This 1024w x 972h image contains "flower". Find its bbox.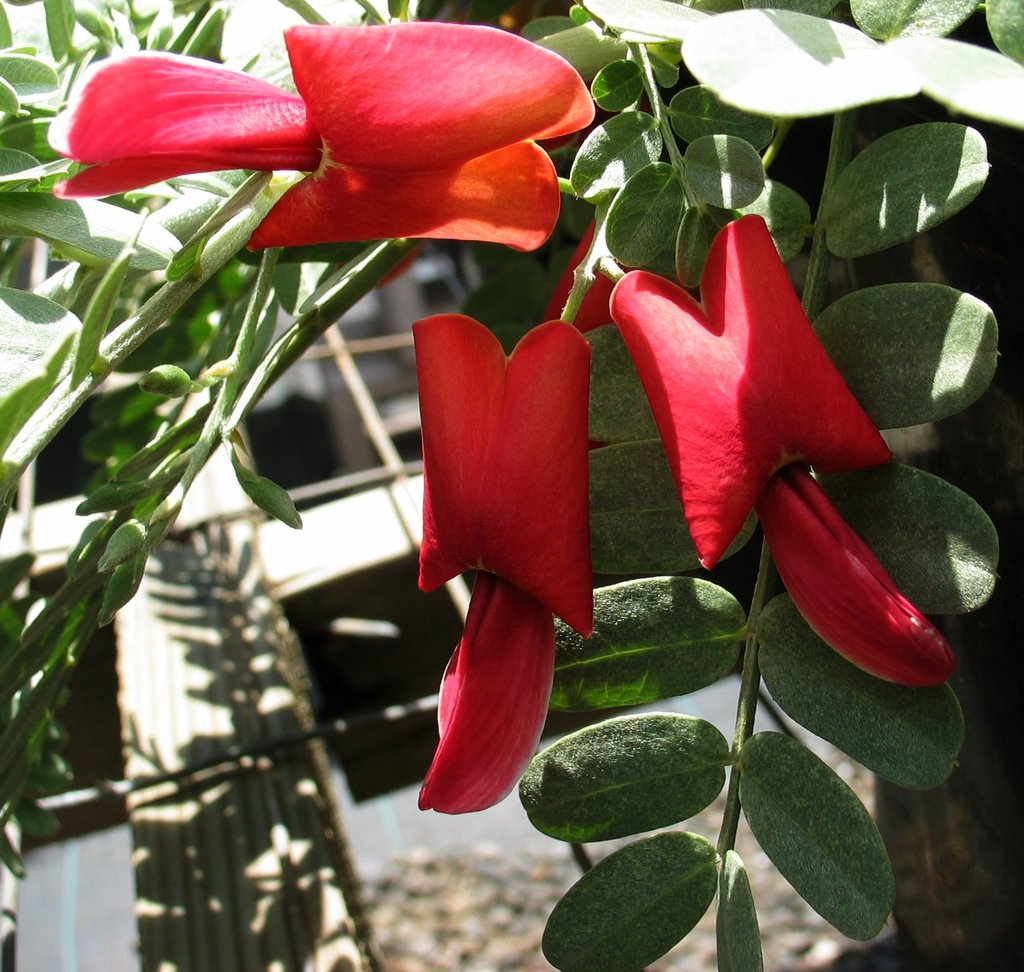
crop(405, 315, 601, 820).
